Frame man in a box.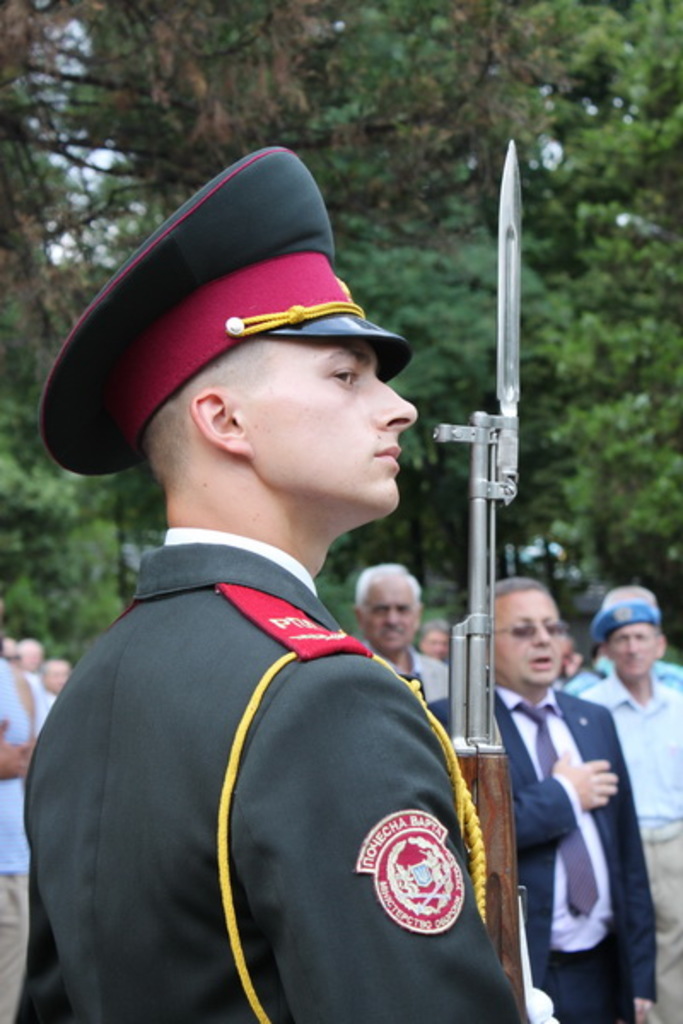
bbox=(347, 560, 459, 707).
